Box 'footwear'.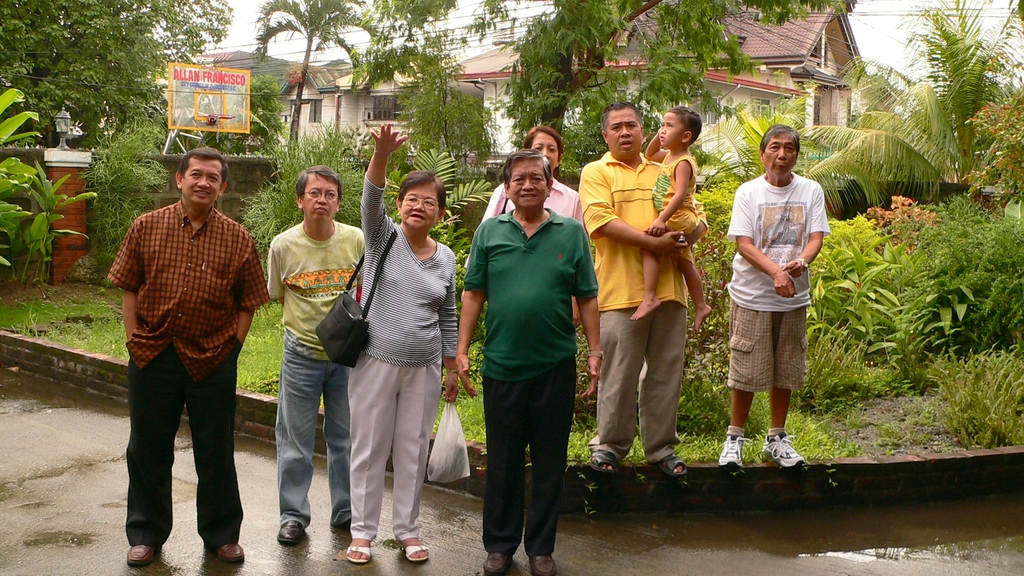
Rect(483, 550, 515, 575).
